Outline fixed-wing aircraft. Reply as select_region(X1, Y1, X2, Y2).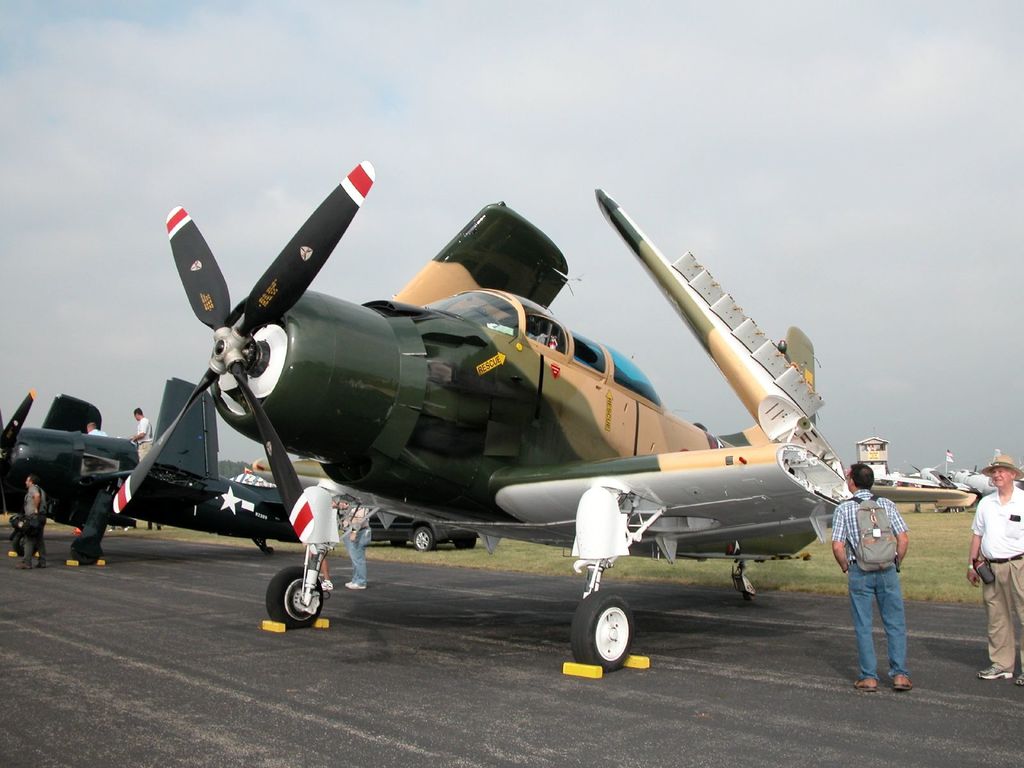
select_region(0, 378, 314, 556).
